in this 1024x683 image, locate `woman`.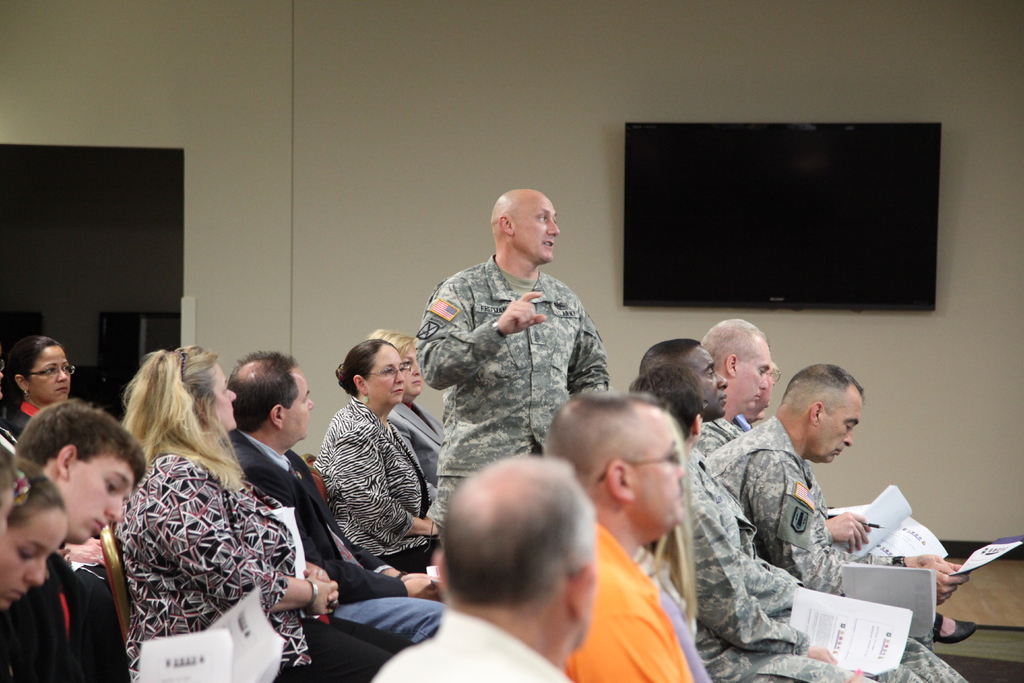
Bounding box: (left=314, top=338, right=447, bottom=572).
